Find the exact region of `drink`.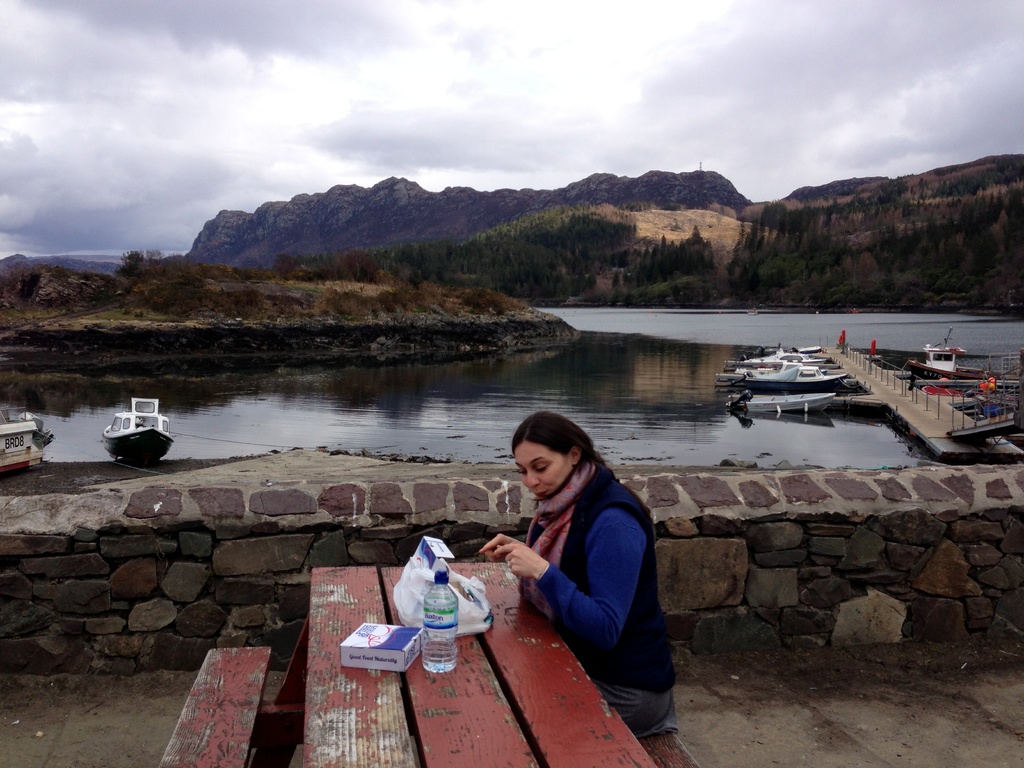
Exact region: bbox=(419, 572, 455, 671).
